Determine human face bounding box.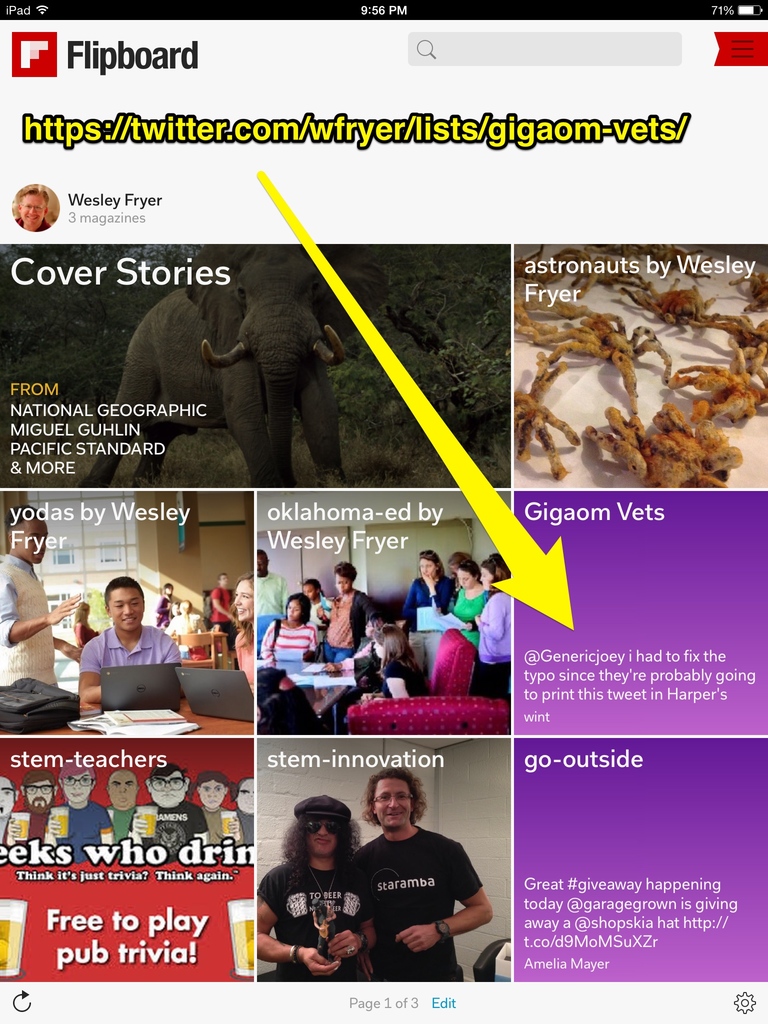
Determined: x1=240, y1=781, x2=259, y2=820.
